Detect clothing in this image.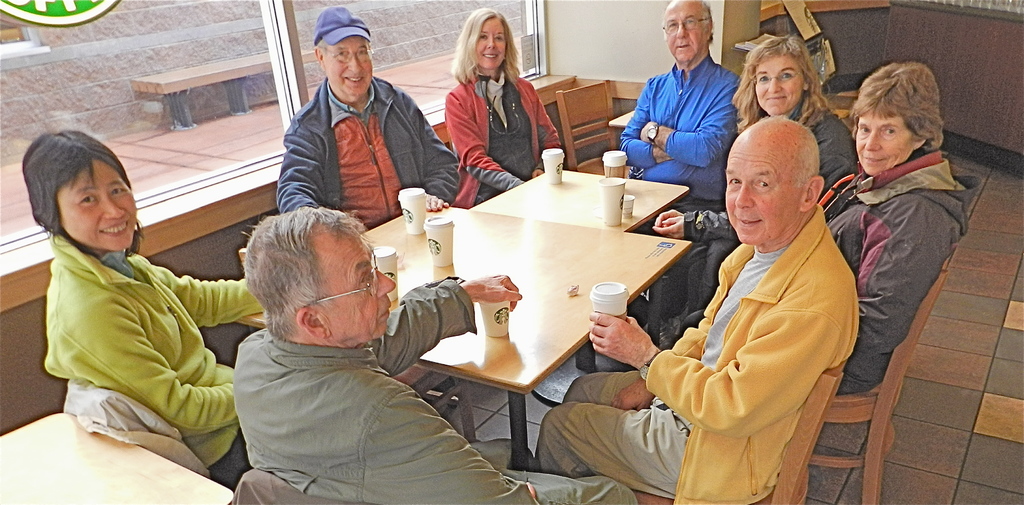
Detection: 815, 152, 973, 429.
